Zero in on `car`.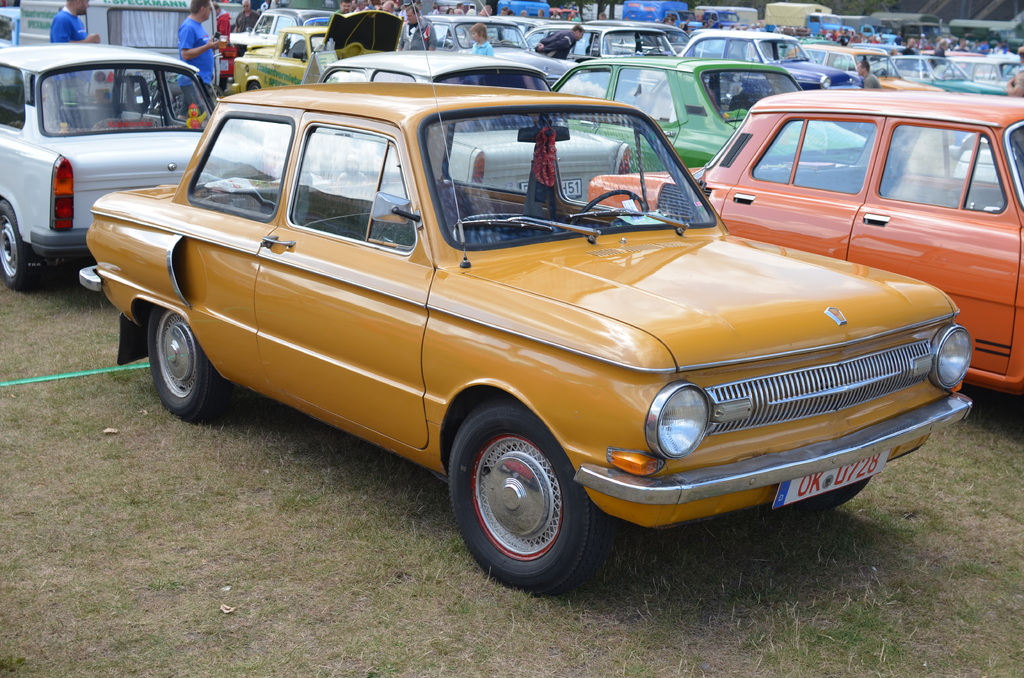
Zeroed in: 794 45 941 92.
